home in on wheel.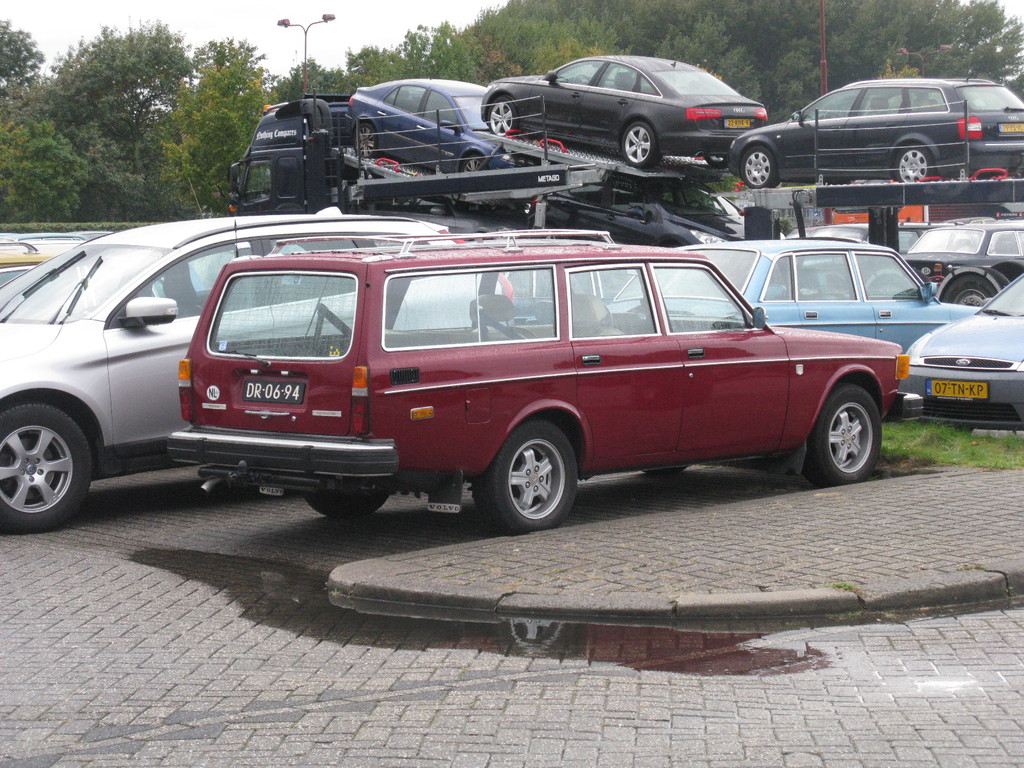
Homed in at 1 396 93 523.
